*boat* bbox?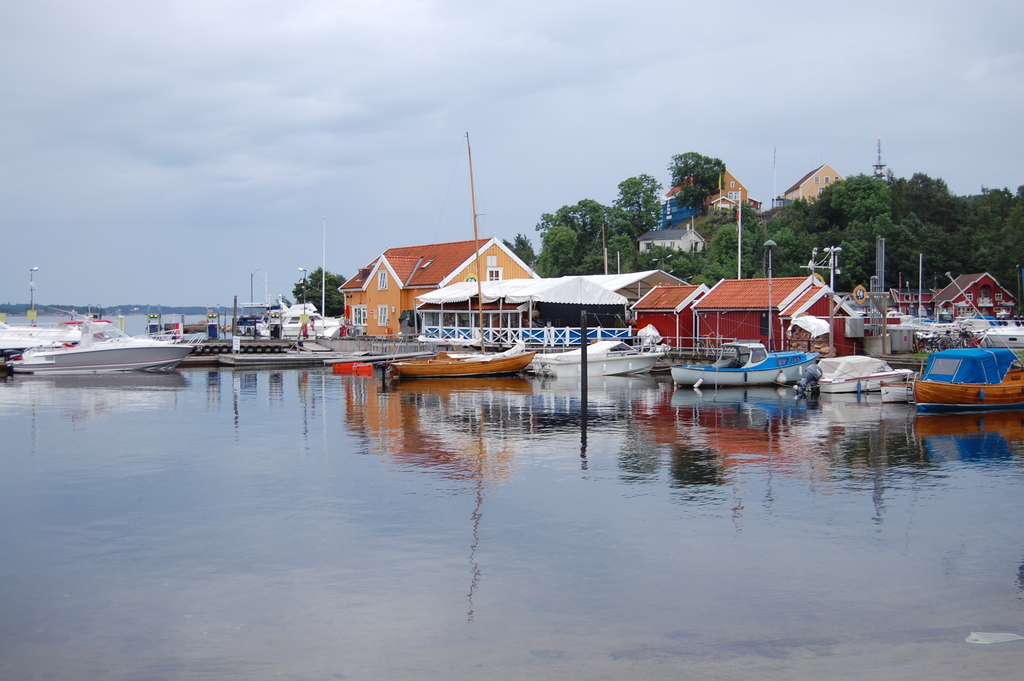
bbox=(380, 131, 540, 377)
